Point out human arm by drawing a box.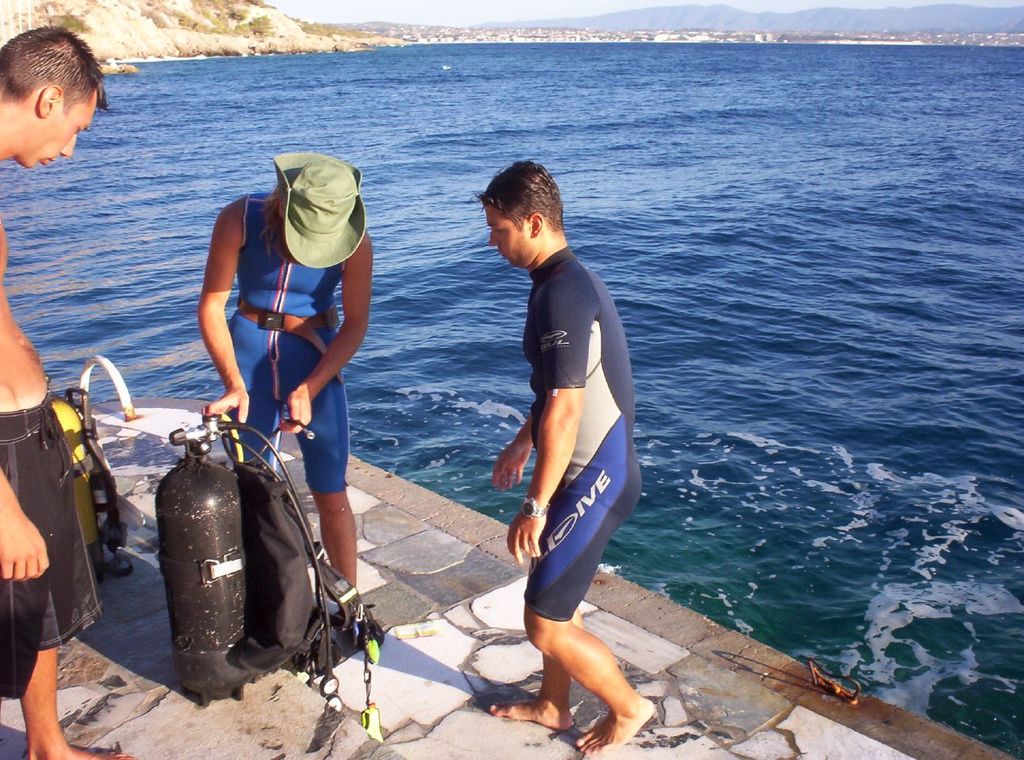
195:206:248:420.
